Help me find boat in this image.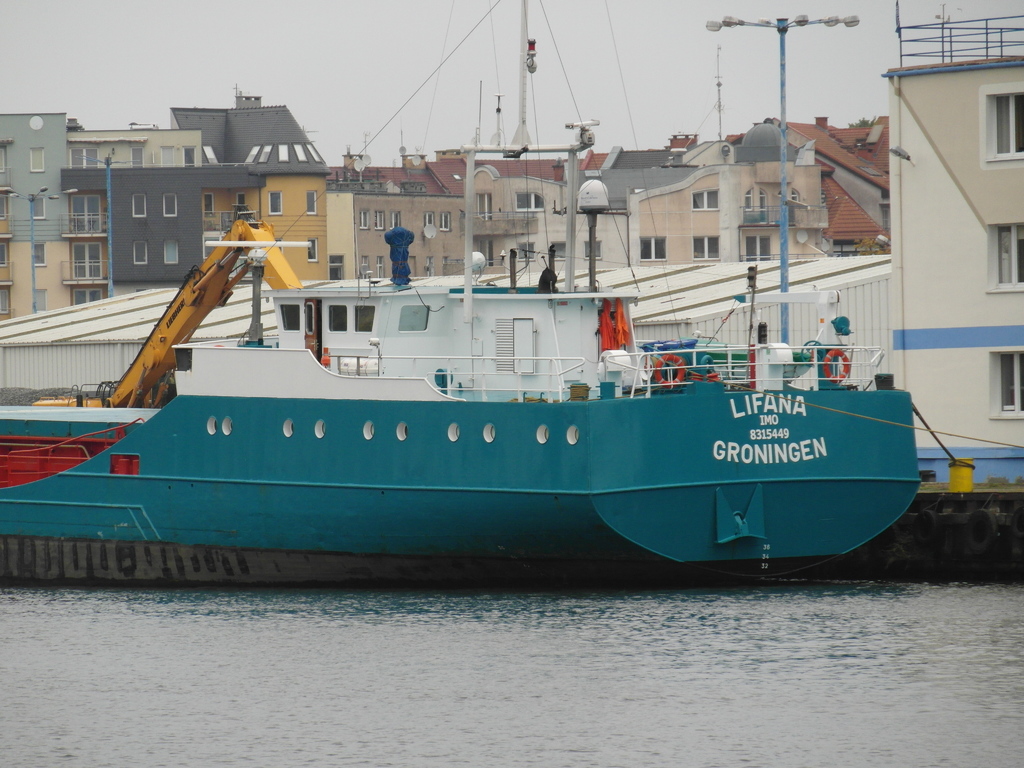
Found it: bbox(16, 109, 955, 586).
